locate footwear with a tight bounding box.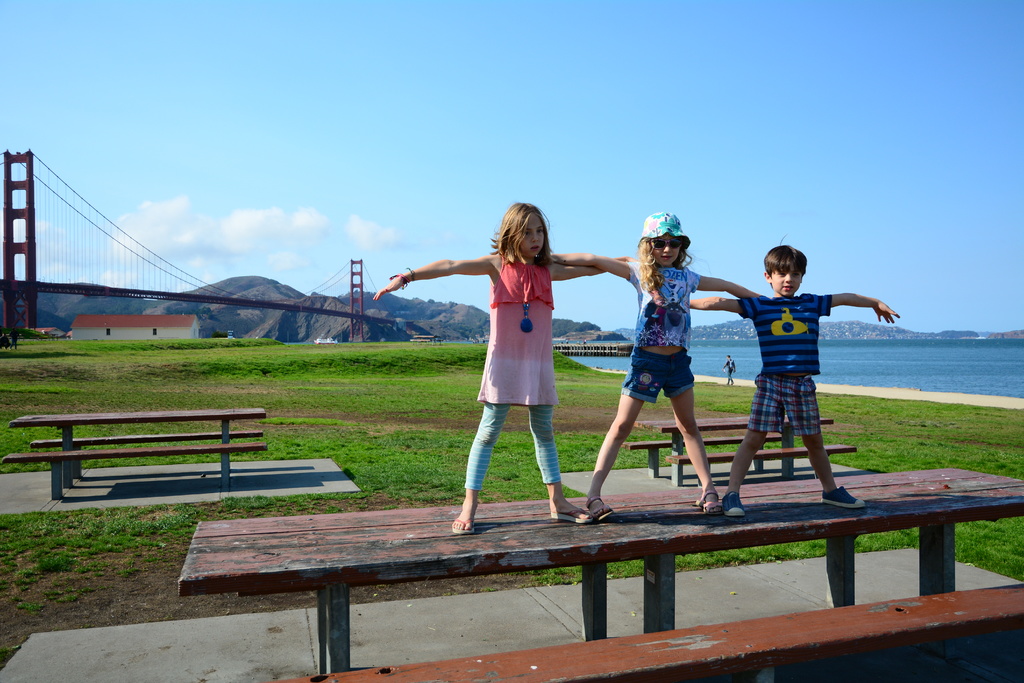
<region>821, 488, 868, 507</region>.
